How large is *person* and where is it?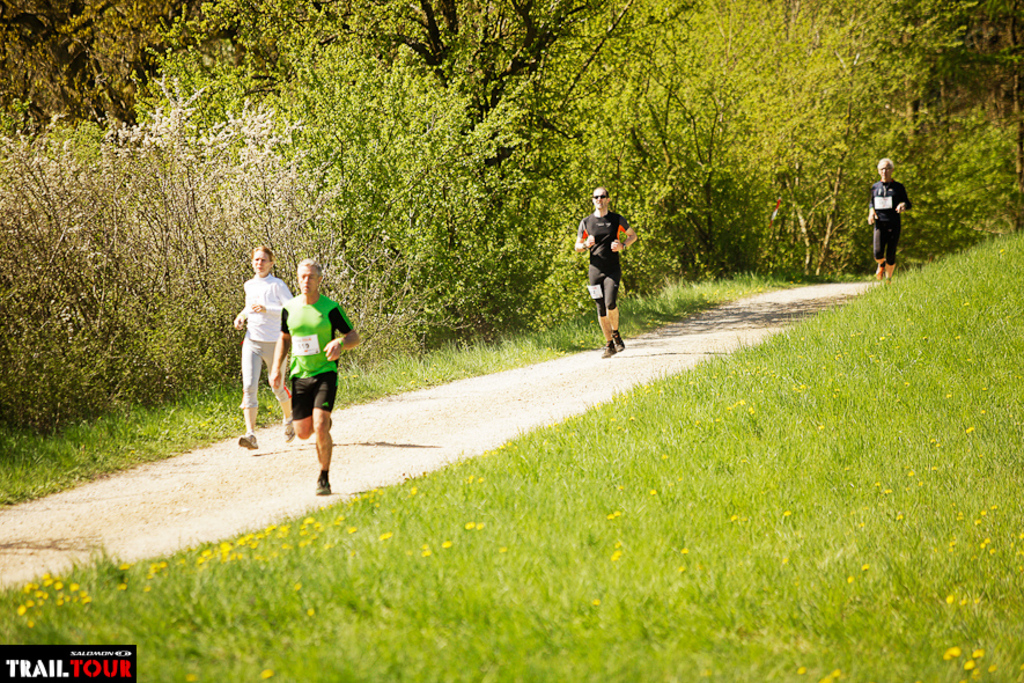
Bounding box: Rect(267, 256, 361, 493).
